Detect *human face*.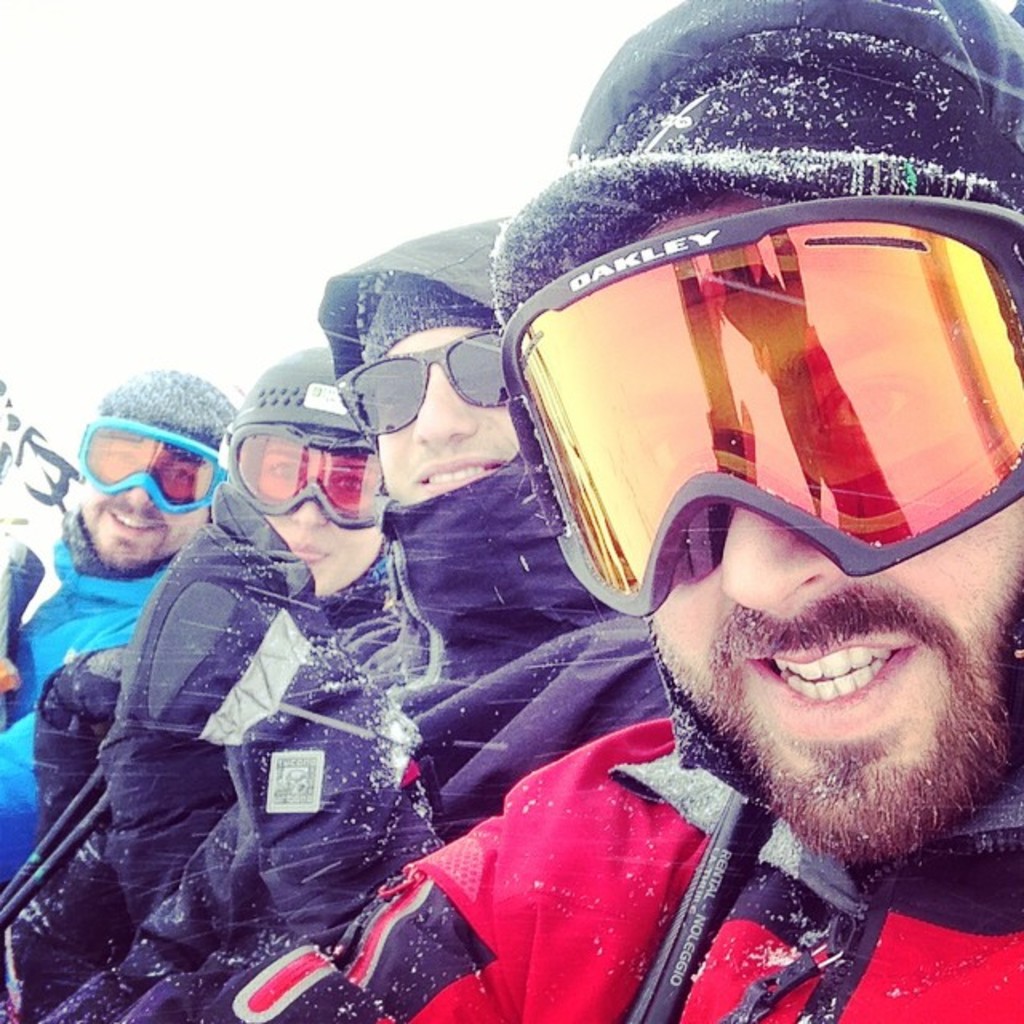
Detected at select_region(640, 243, 1022, 867).
